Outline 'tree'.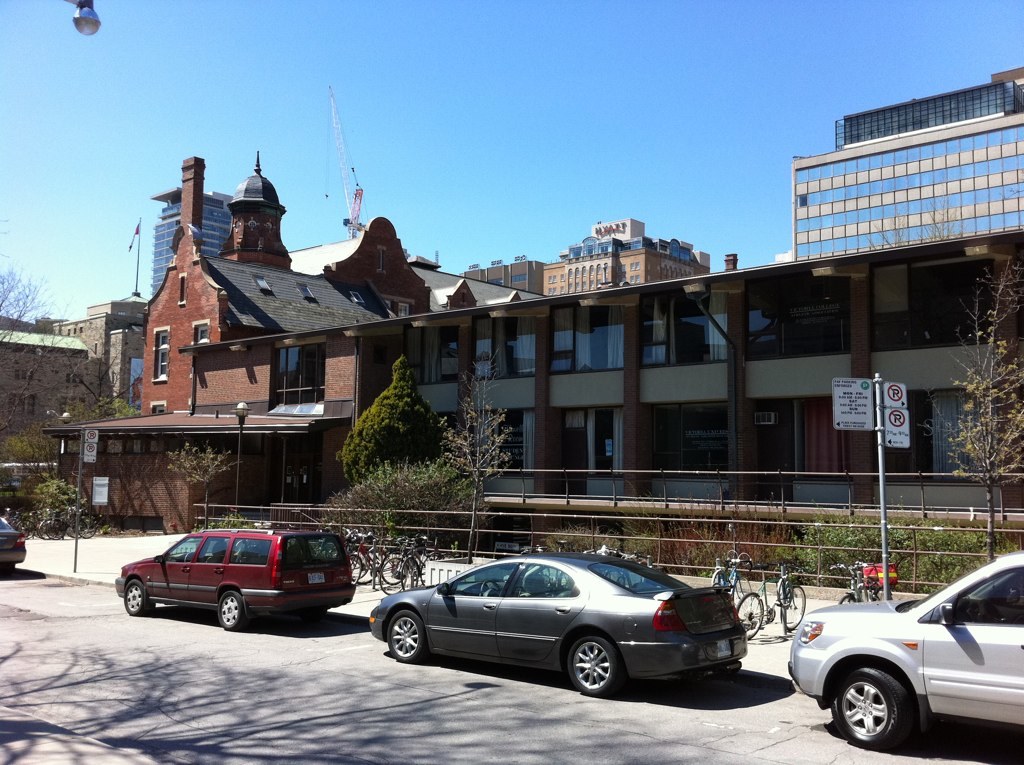
Outline: <region>342, 355, 442, 489</region>.
